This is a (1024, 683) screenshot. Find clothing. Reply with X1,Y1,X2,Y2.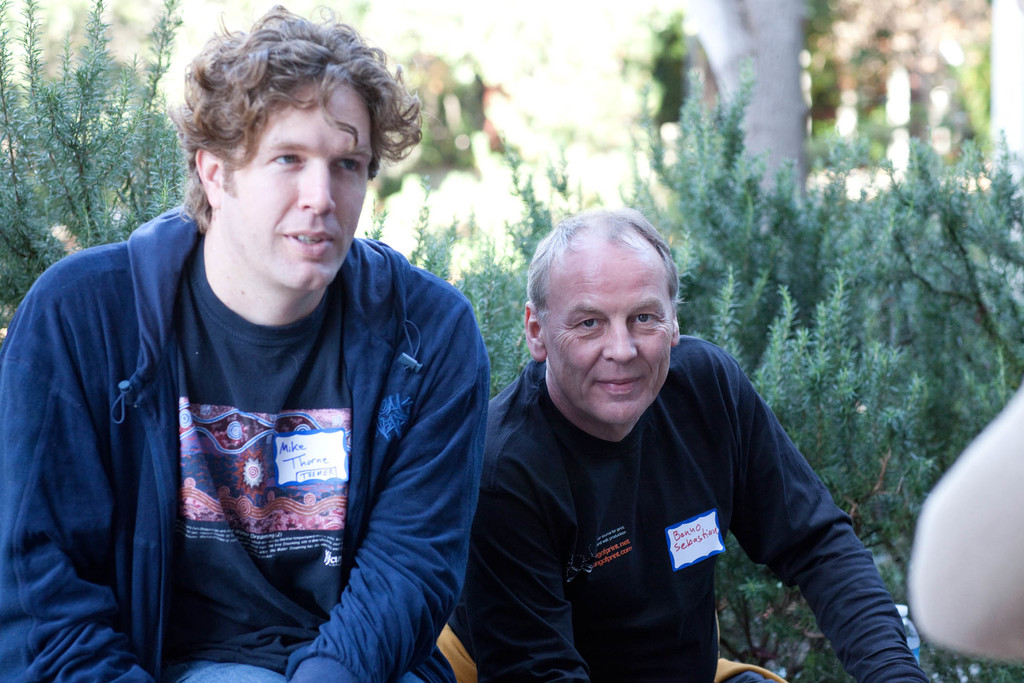
439,361,922,682.
